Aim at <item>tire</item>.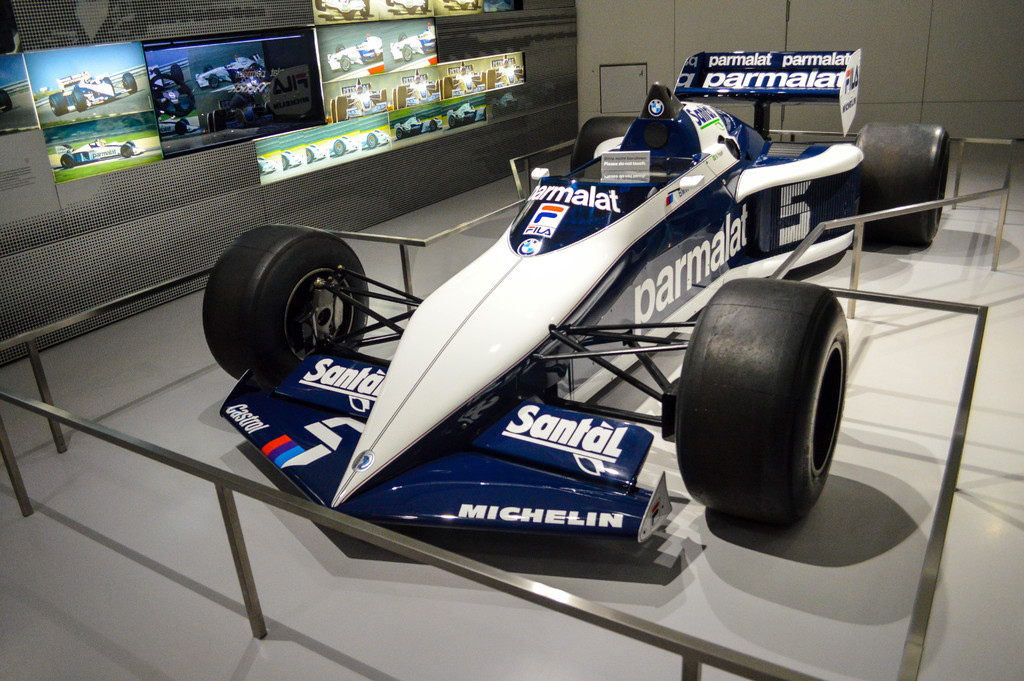
Aimed at bbox=(671, 274, 855, 520).
